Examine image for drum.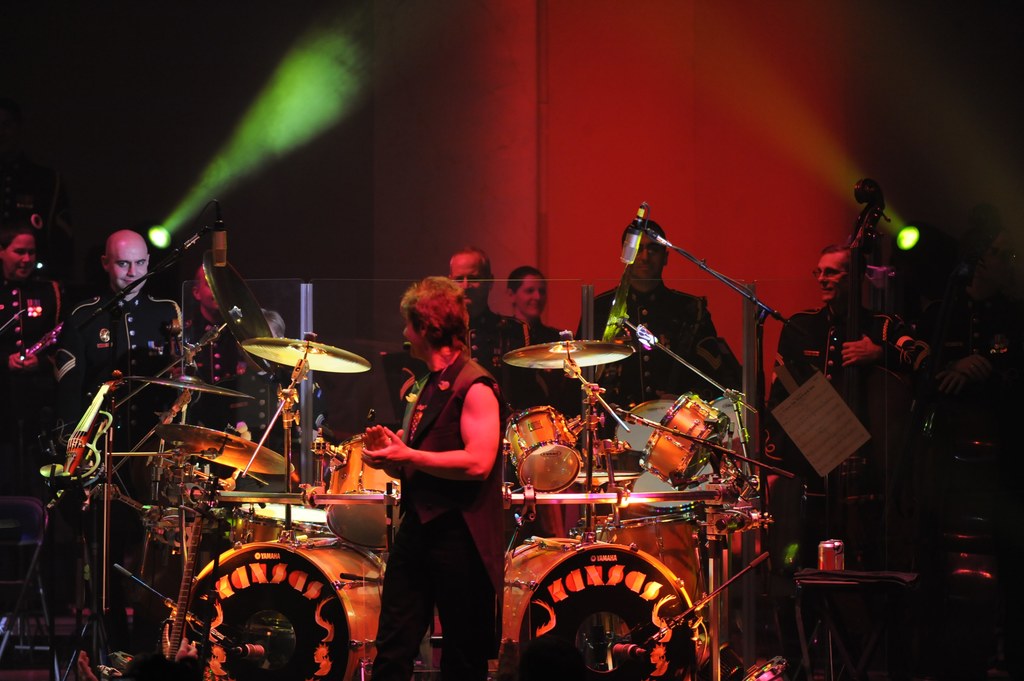
Examination result: l=171, t=537, r=386, b=680.
